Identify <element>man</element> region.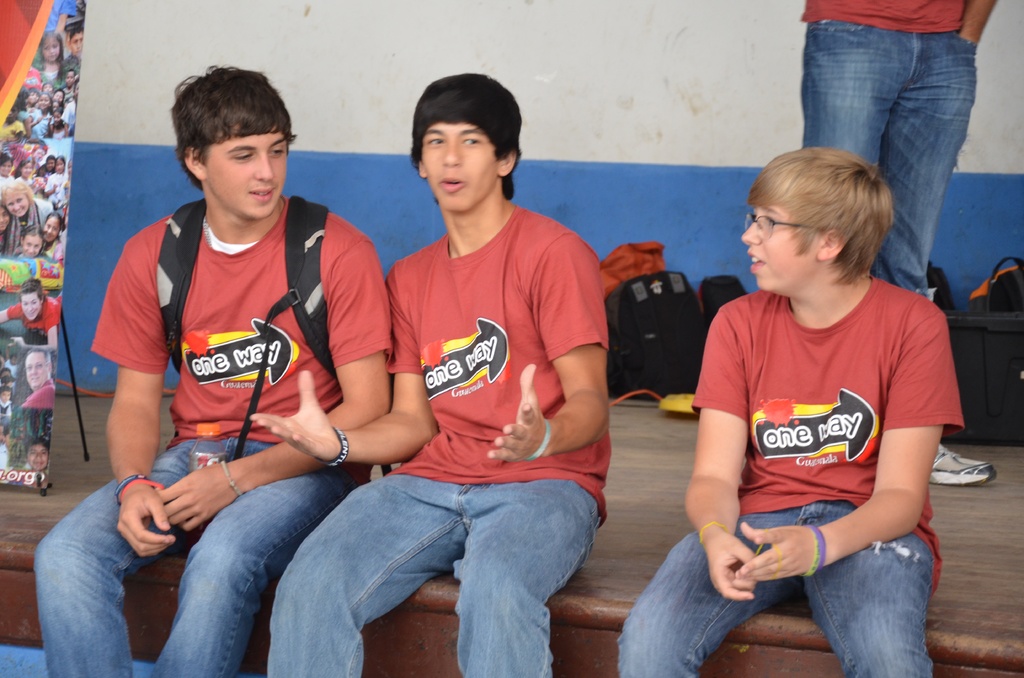
Region: x1=209, y1=98, x2=616, y2=673.
